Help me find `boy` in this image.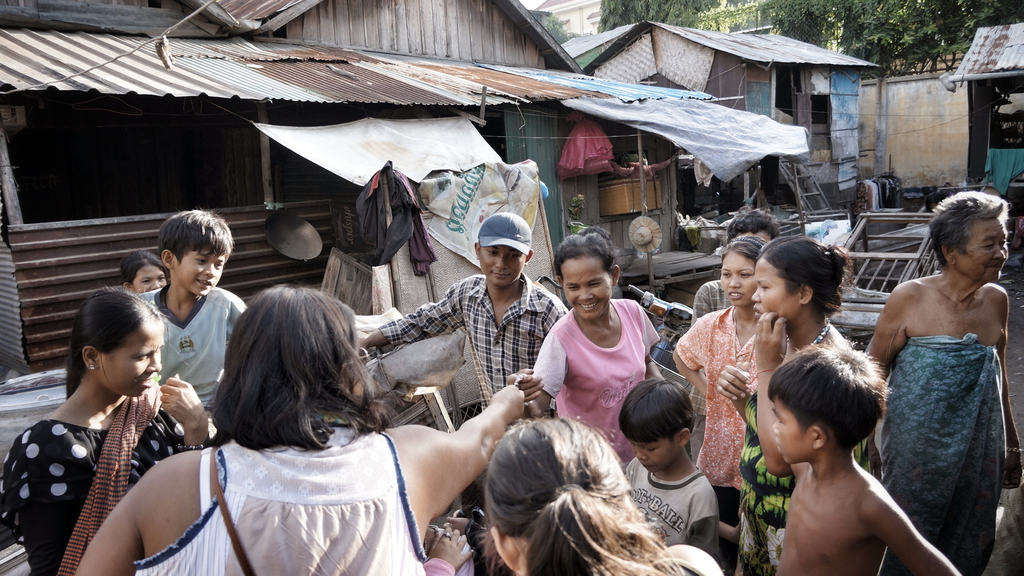
Found it: [x1=125, y1=207, x2=249, y2=435].
